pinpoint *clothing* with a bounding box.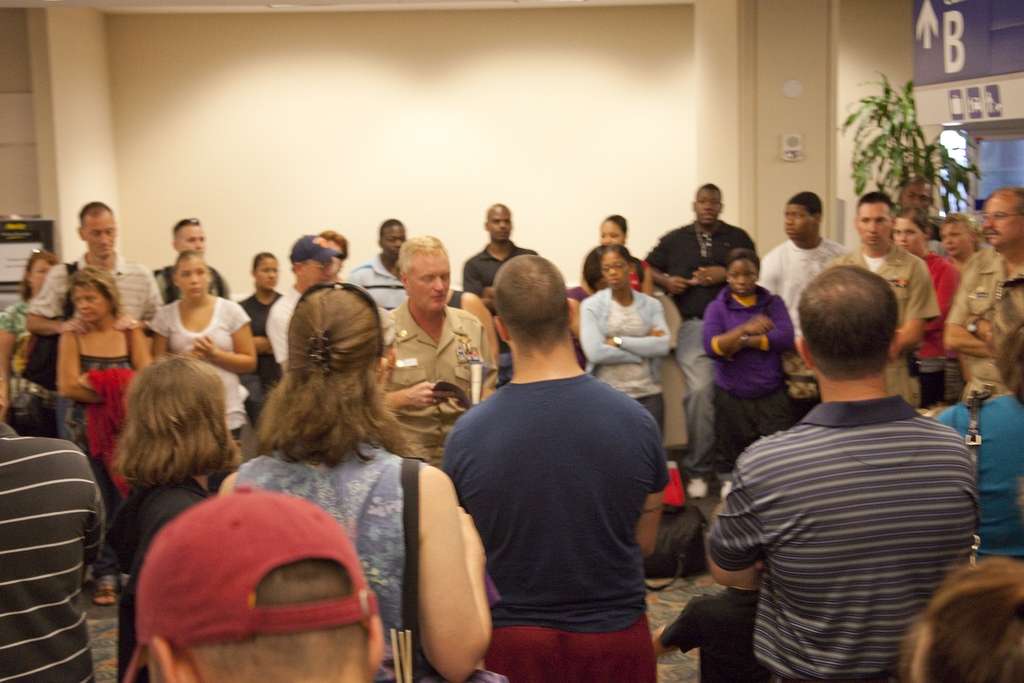
Rect(471, 240, 540, 383).
